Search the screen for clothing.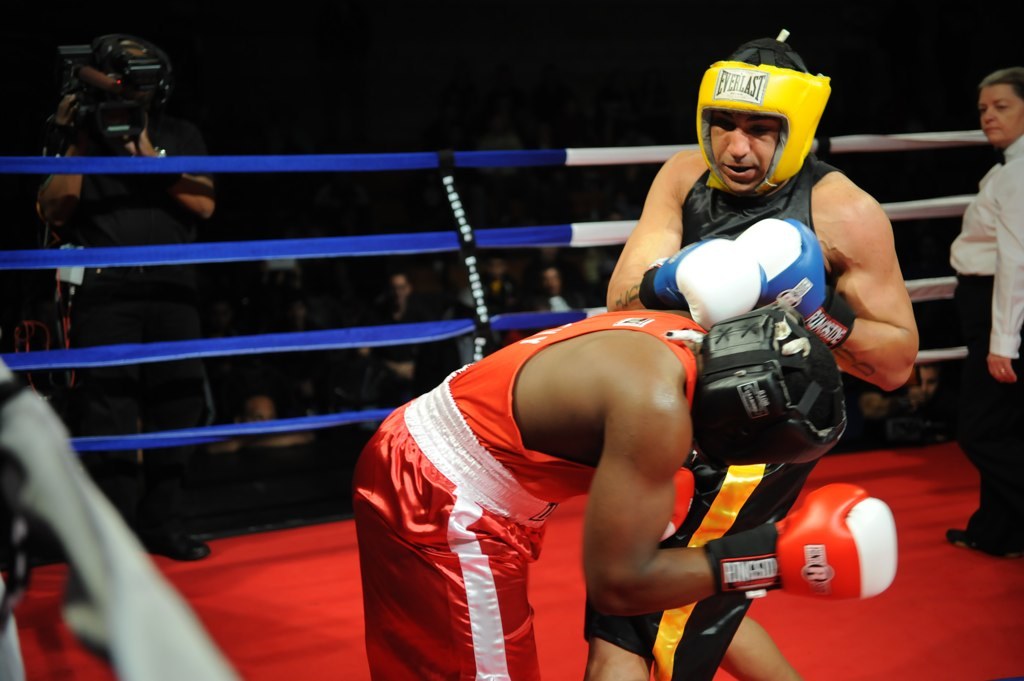
Found at {"x1": 672, "y1": 152, "x2": 841, "y2": 680}.
